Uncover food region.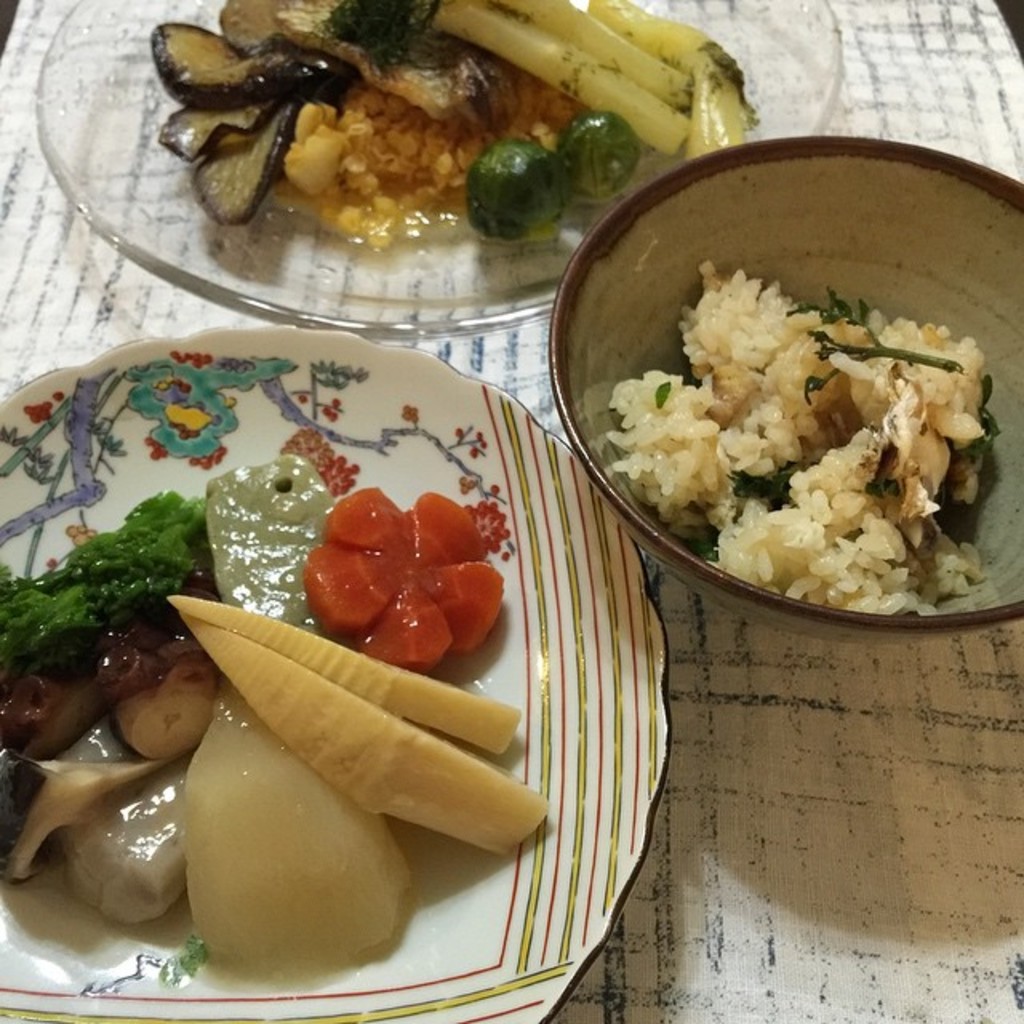
Uncovered: BBox(0, 450, 555, 990).
